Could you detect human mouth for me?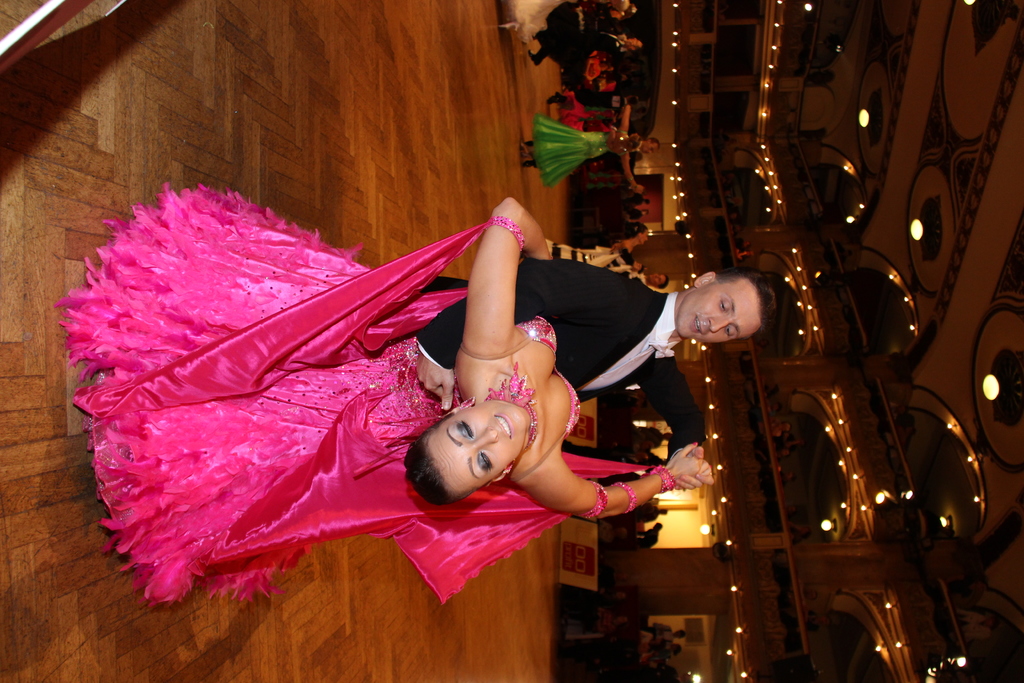
Detection result: box=[491, 413, 516, 440].
